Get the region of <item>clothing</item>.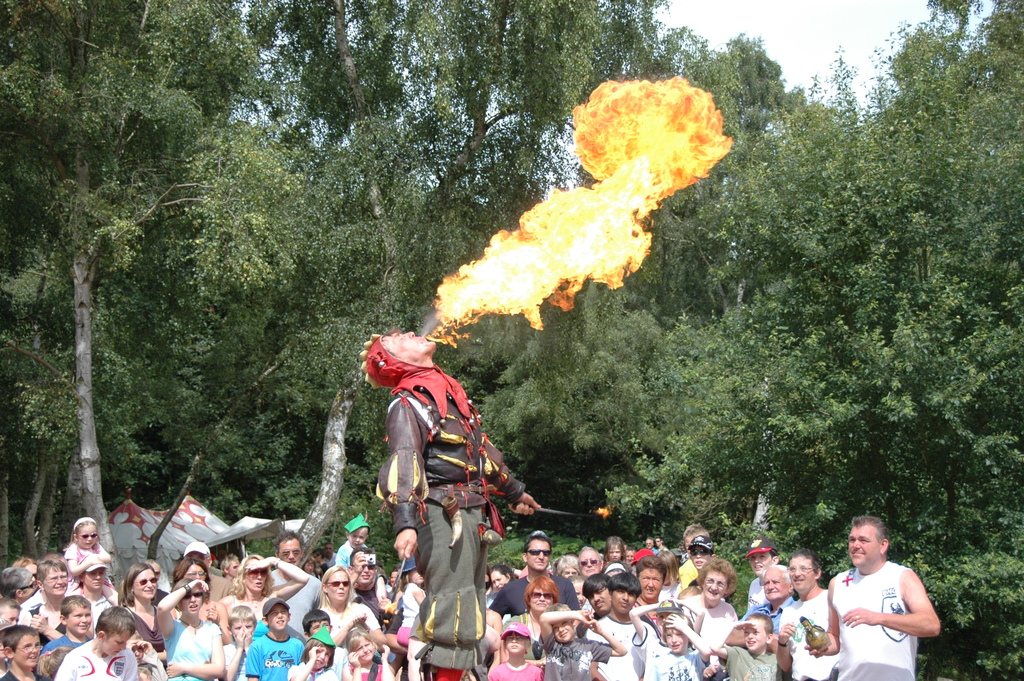
[484,659,545,678].
